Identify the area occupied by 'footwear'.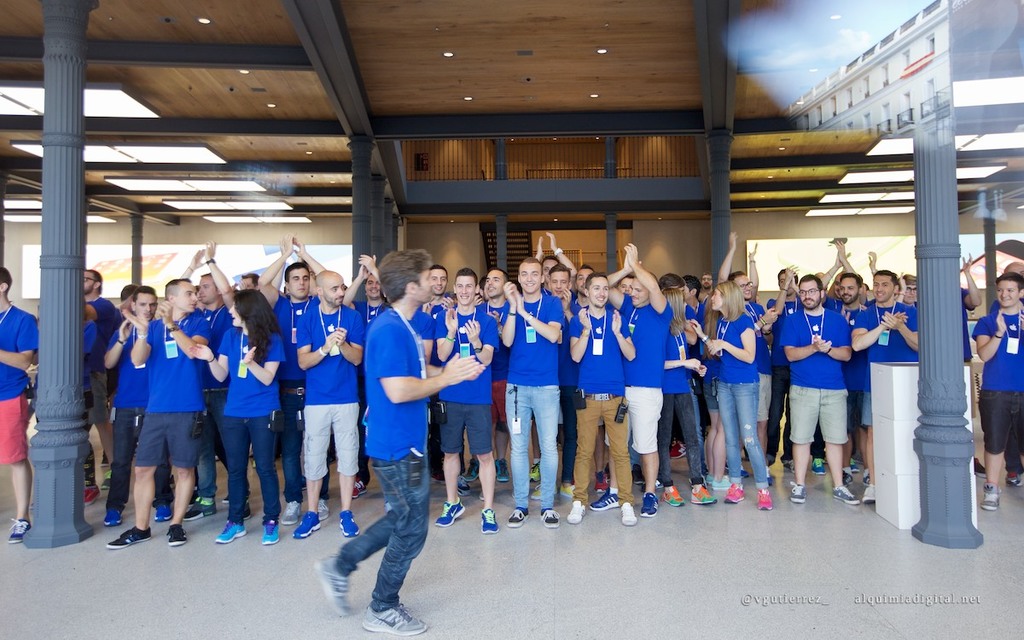
Area: [left=621, top=502, right=638, bottom=524].
